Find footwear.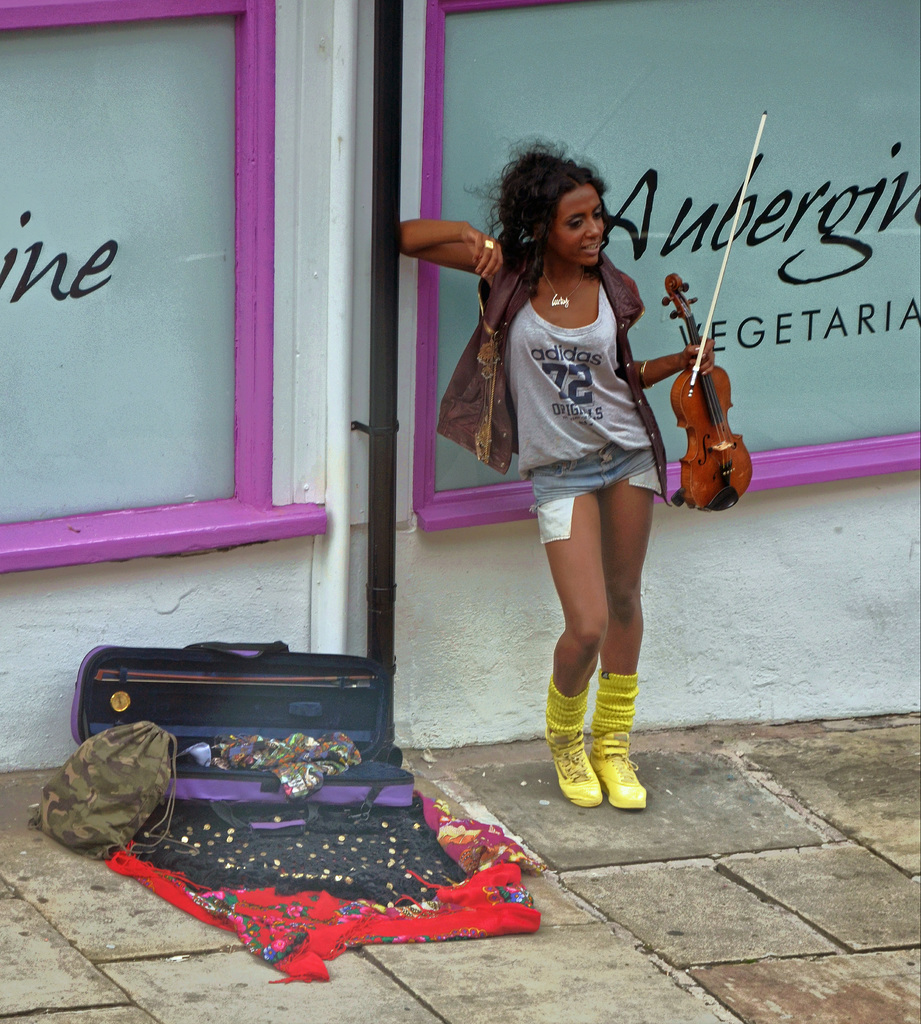
bbox=(591, 724, 650, 810).
